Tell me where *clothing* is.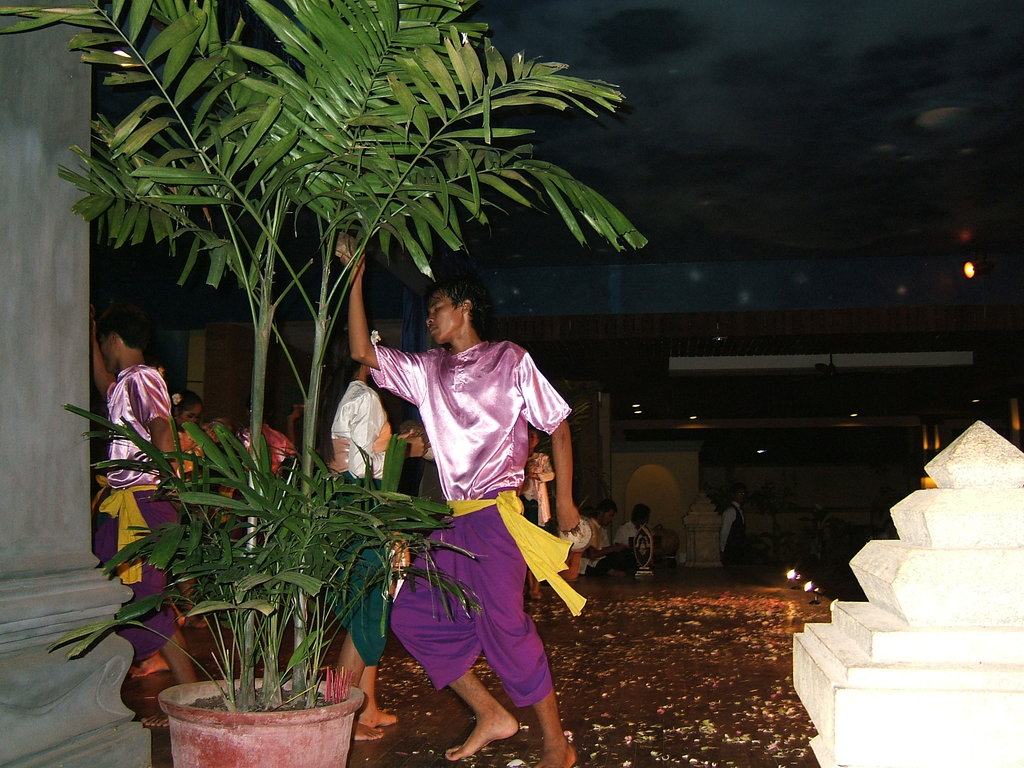
*clothing* is at x1=227 y1=418 x2=305 y2=488.
